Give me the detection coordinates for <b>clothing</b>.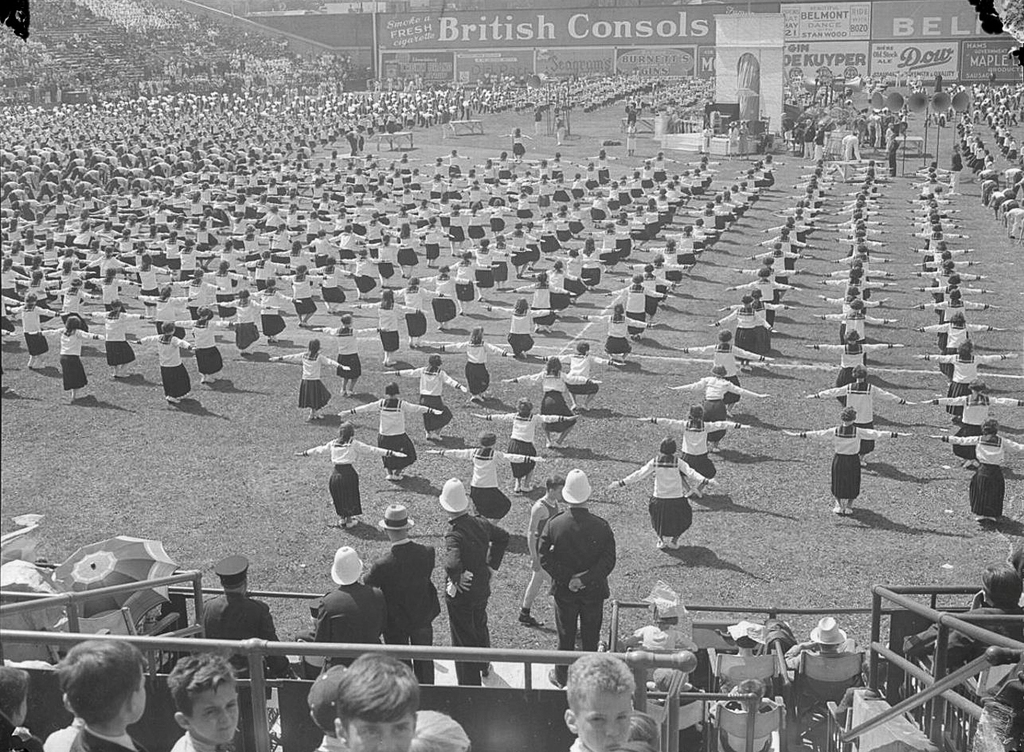
locate(633, 627, 706, 683).
